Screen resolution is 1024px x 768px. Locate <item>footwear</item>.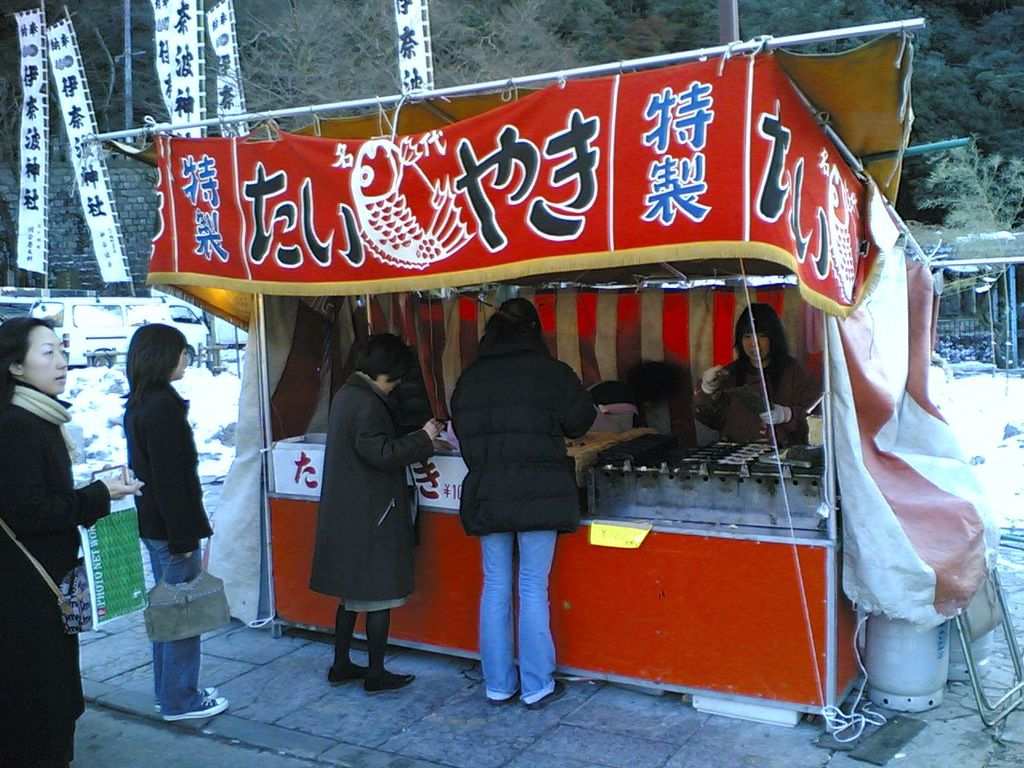
crop(366, 664, 418, 694).
